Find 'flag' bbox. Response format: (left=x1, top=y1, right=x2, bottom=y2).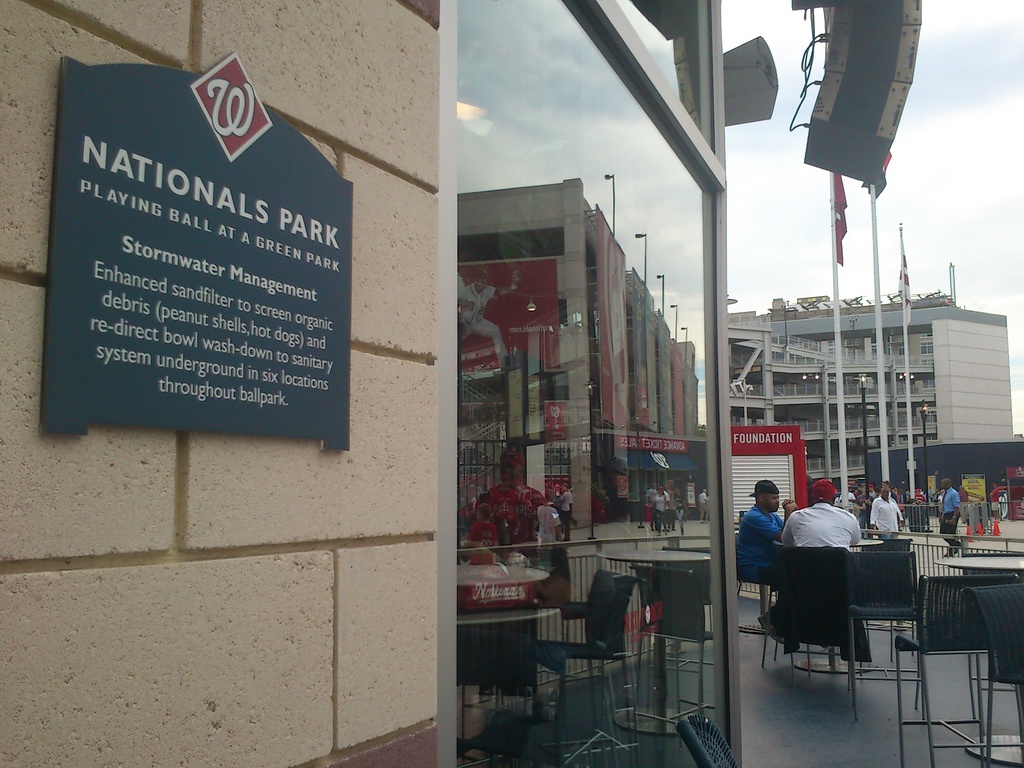
(left=856, top=150, right=894, bottom=208).
